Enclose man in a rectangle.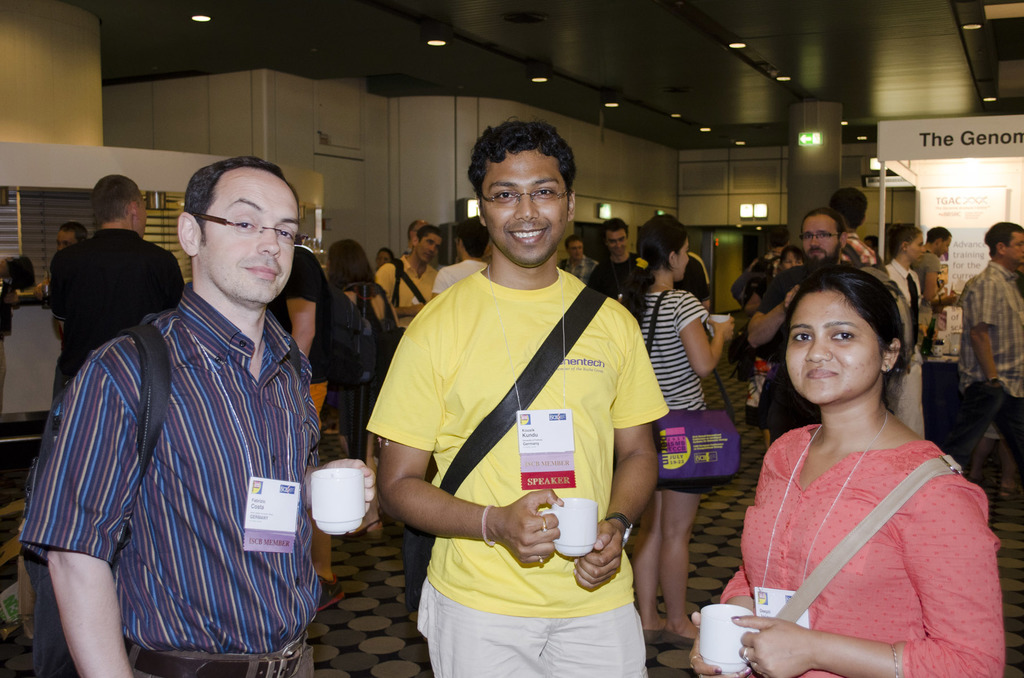
{"left": 564, "top": 235, "right": 596, "bottom": 285}.
